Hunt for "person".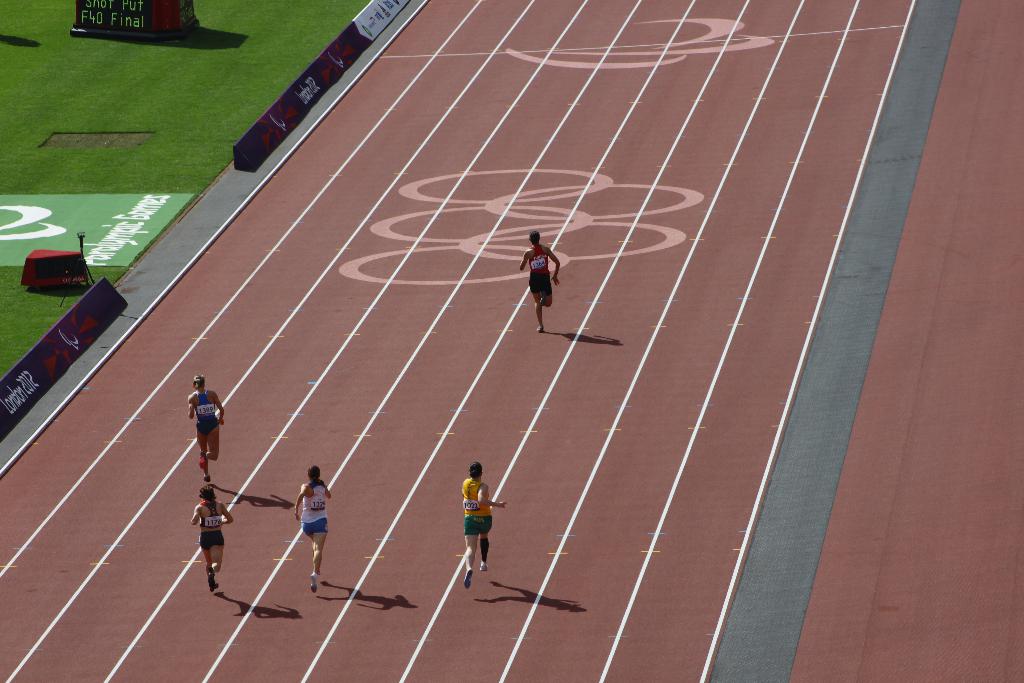
Hunted down at 186 369 221 481.
